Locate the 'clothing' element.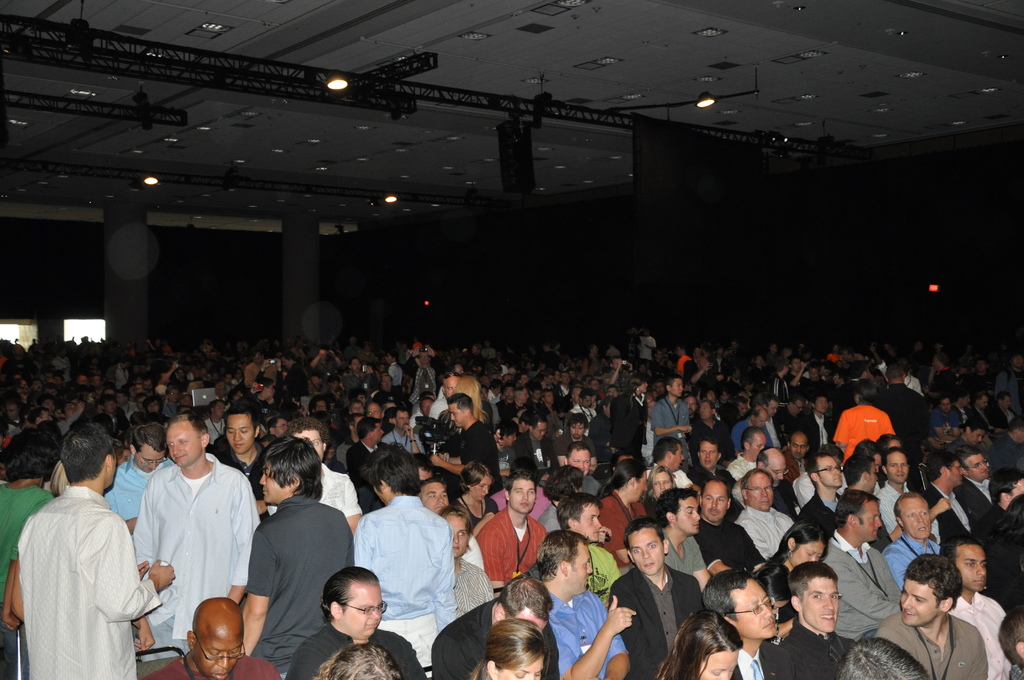
Element bbox: [left=327, top=389, right=352, bottom=408].
